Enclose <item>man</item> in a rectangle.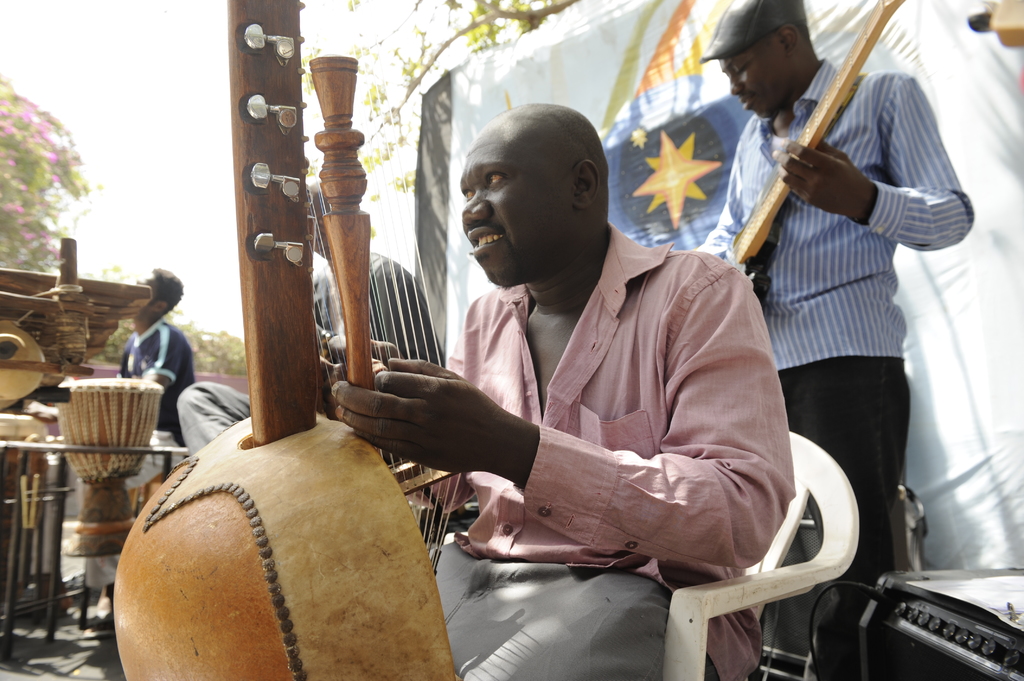
bbox(115, 266, 195, 435).
